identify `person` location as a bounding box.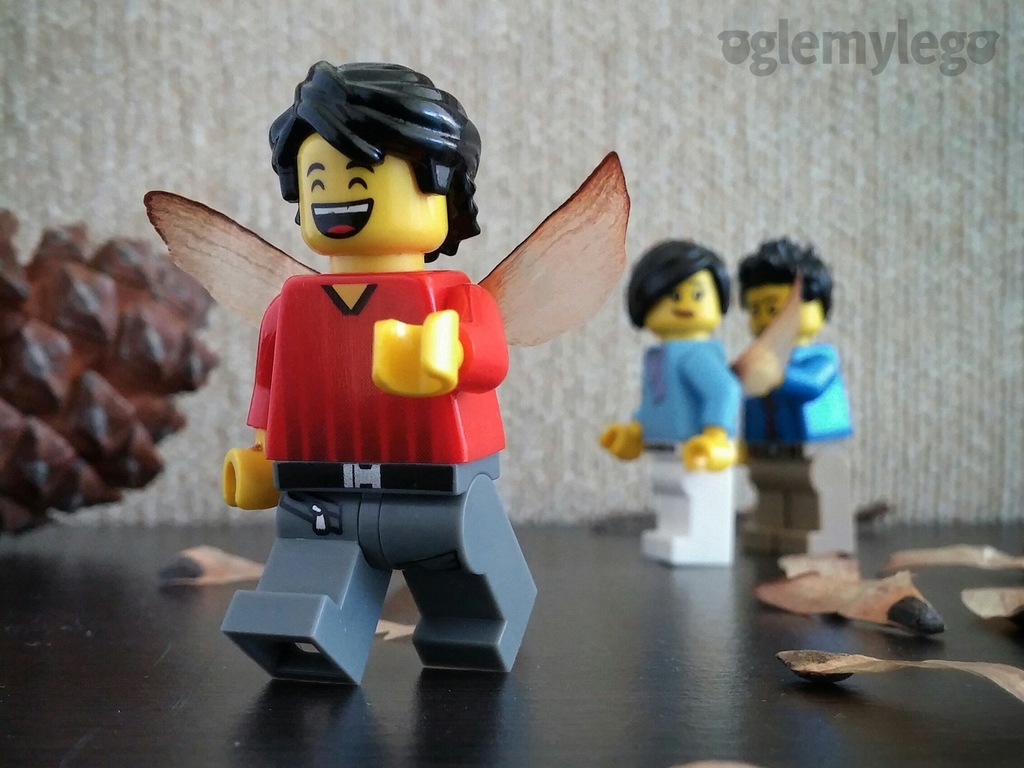
{"x1": 602, "y1": 236, "x2": 746, "y2": 569}.
